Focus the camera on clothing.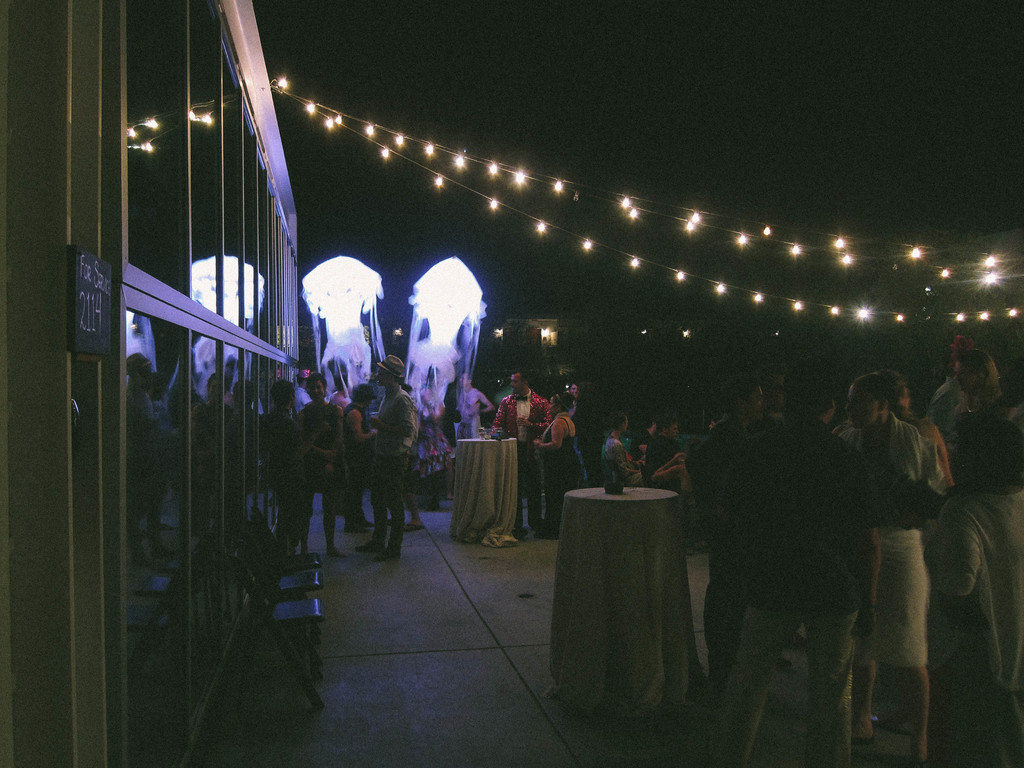
Focus region: select_region(454, 441, 528, 541).
